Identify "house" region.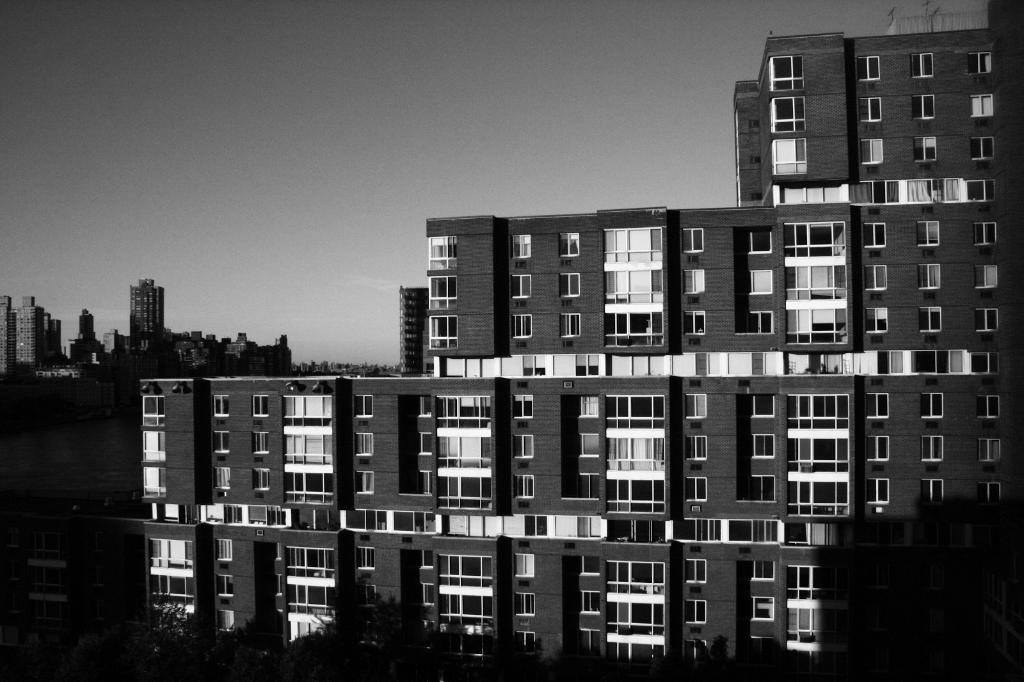
Region: x1=17 y1=307 x2=45 y2=367.
